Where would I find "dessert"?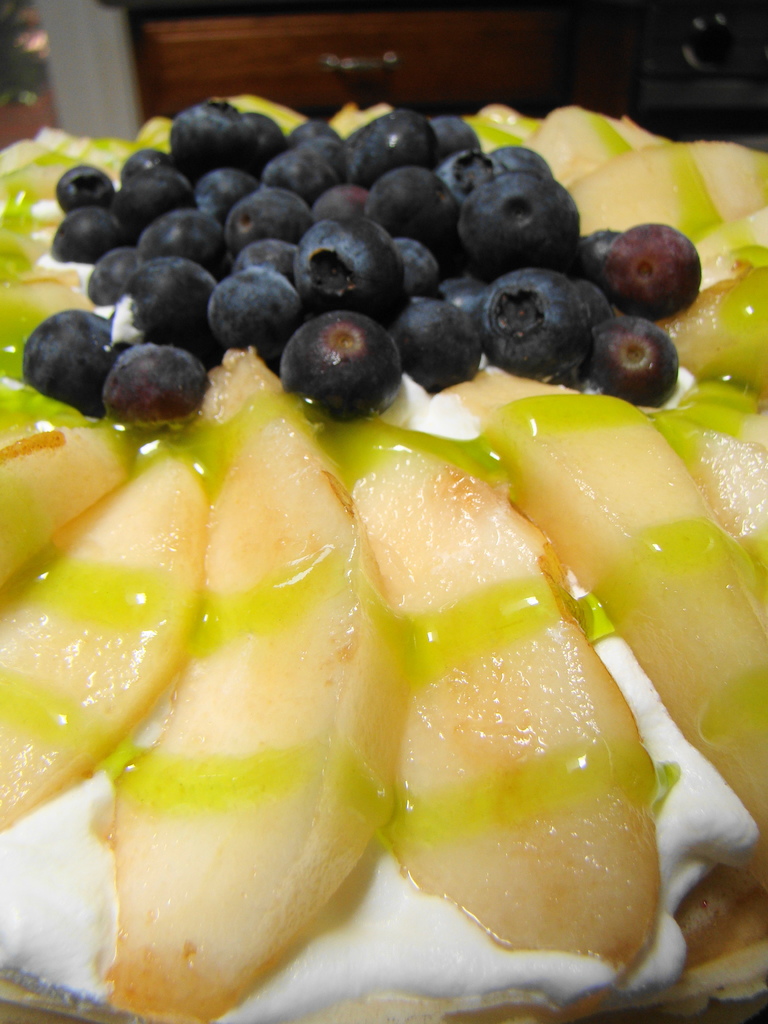
At bbox(363, 178, 444, 248).
